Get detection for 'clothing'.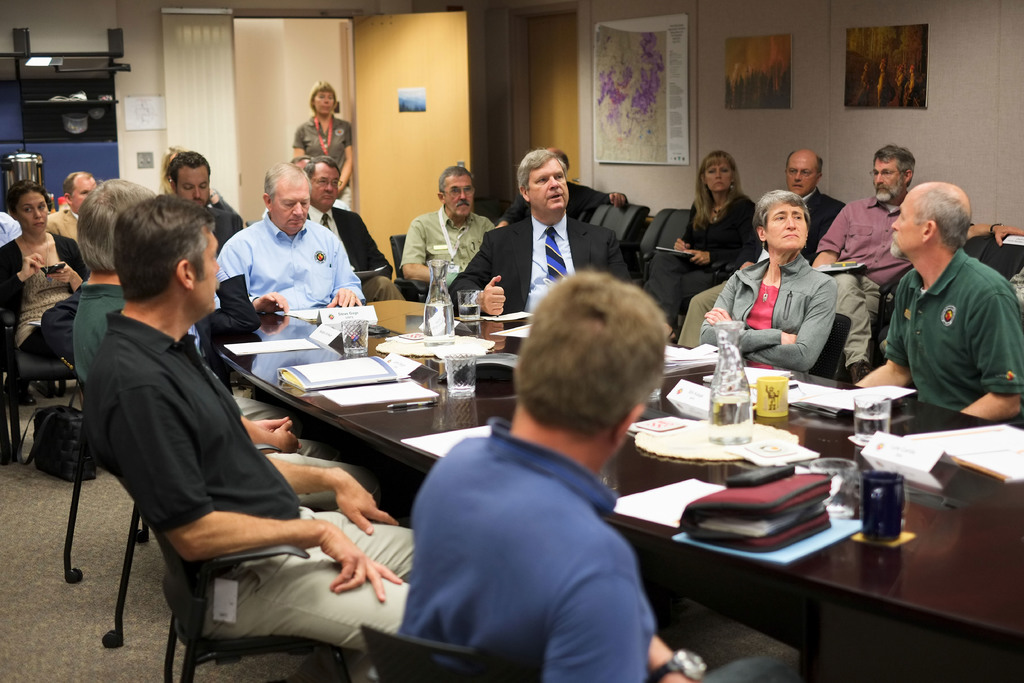
Detection: l=188, t=272, r=267, b=394.
